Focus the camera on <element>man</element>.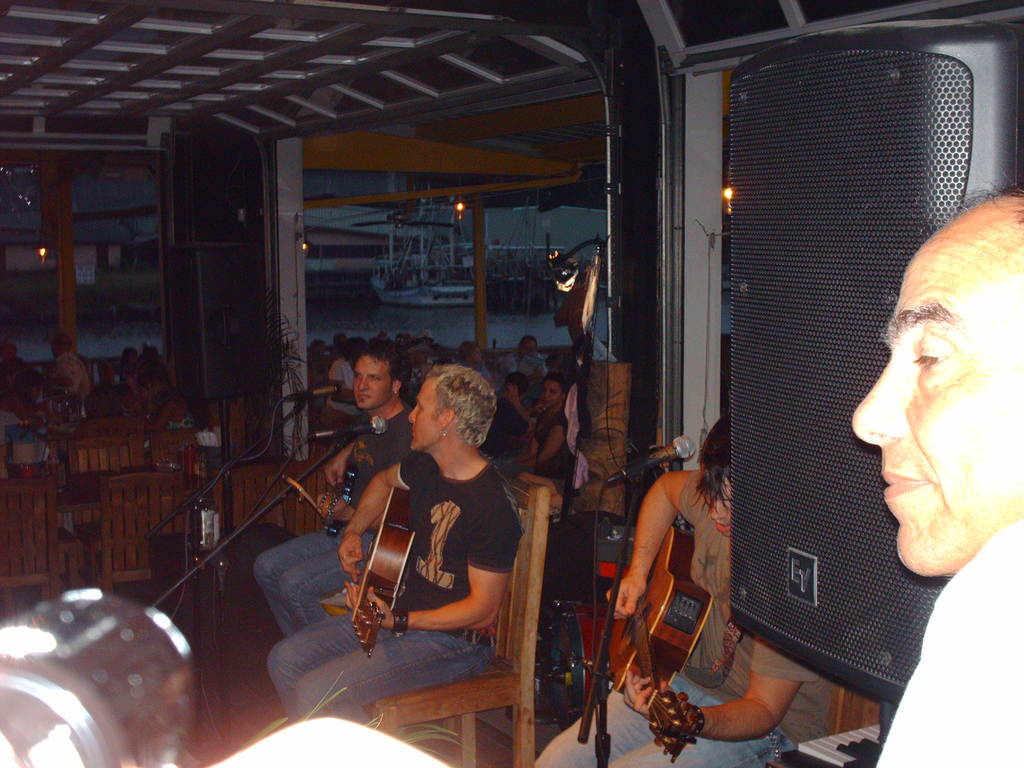
Focus region: [left=533, top=417, right=832, bottom=767].
